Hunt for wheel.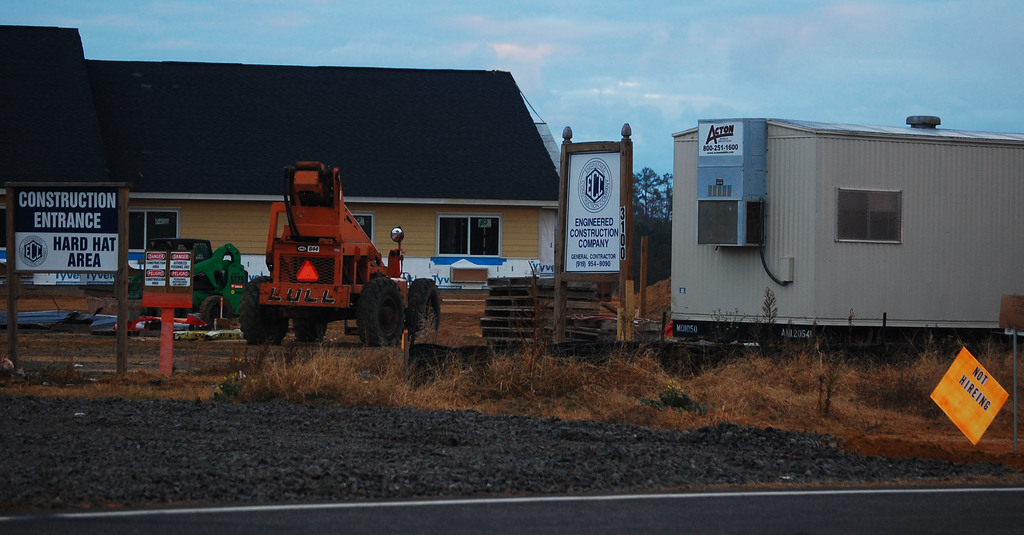
Hunted down at (left=291, top=301, right=326, bottom=343).
